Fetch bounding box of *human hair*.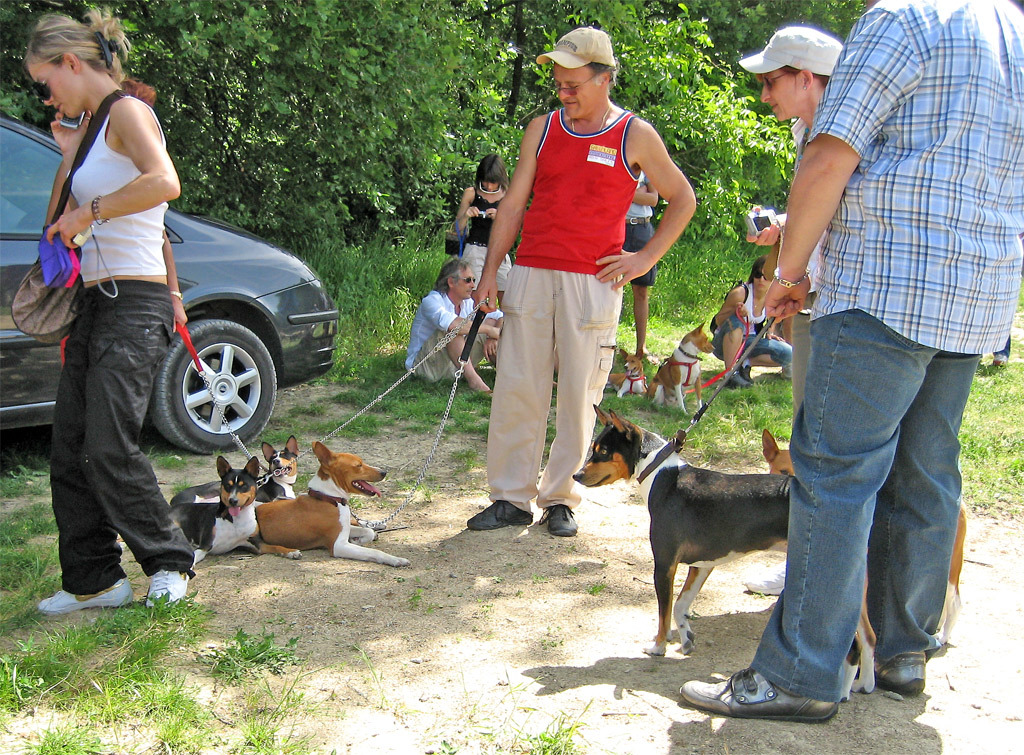
Bbox: {"left": 751, "top": 63, "right": 832, "bottom": 96}.
